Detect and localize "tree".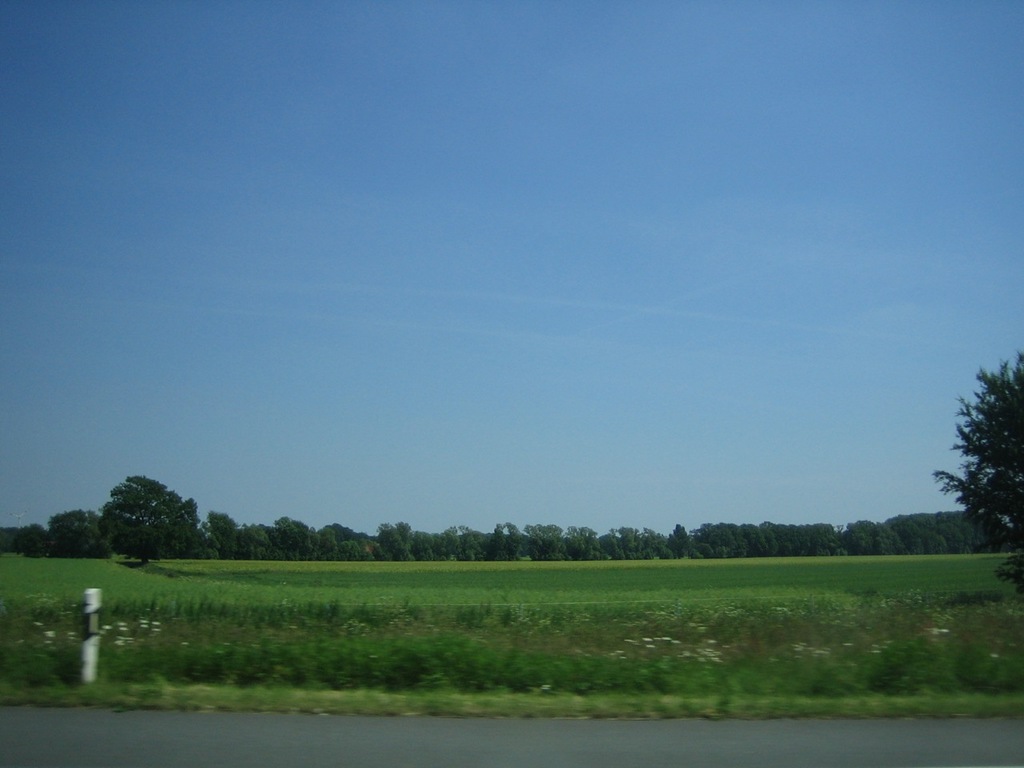
Localized at x1=933, y1=350, x2=1023, y2=590.
